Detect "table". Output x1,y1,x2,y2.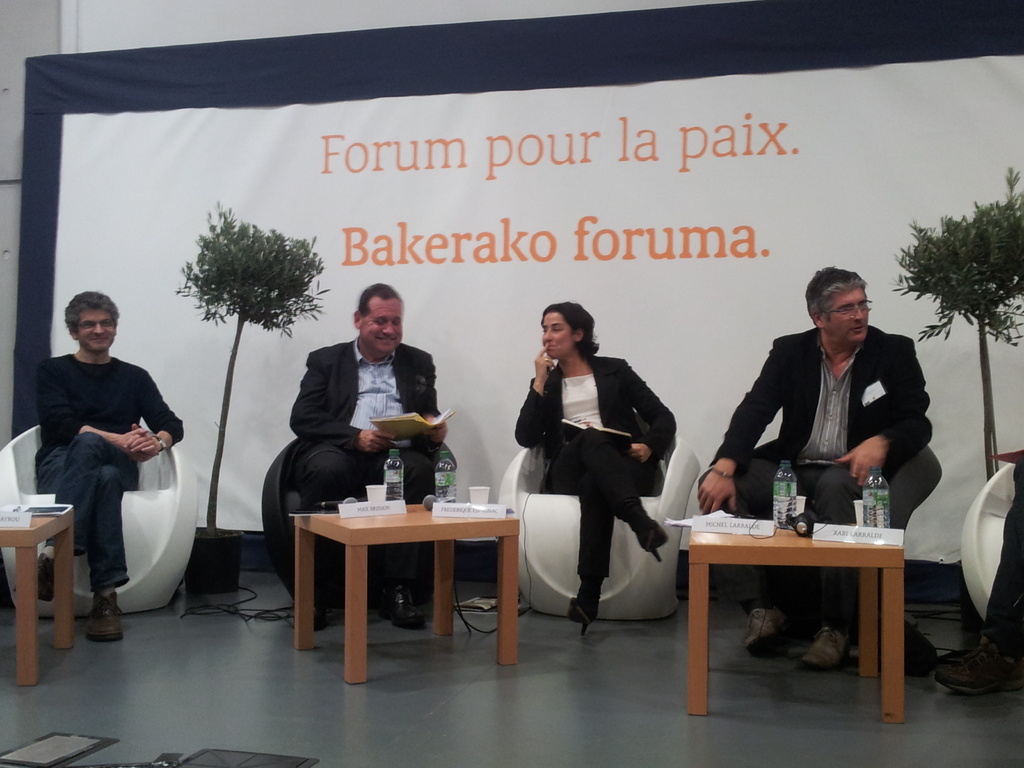
280,488,540,671.
